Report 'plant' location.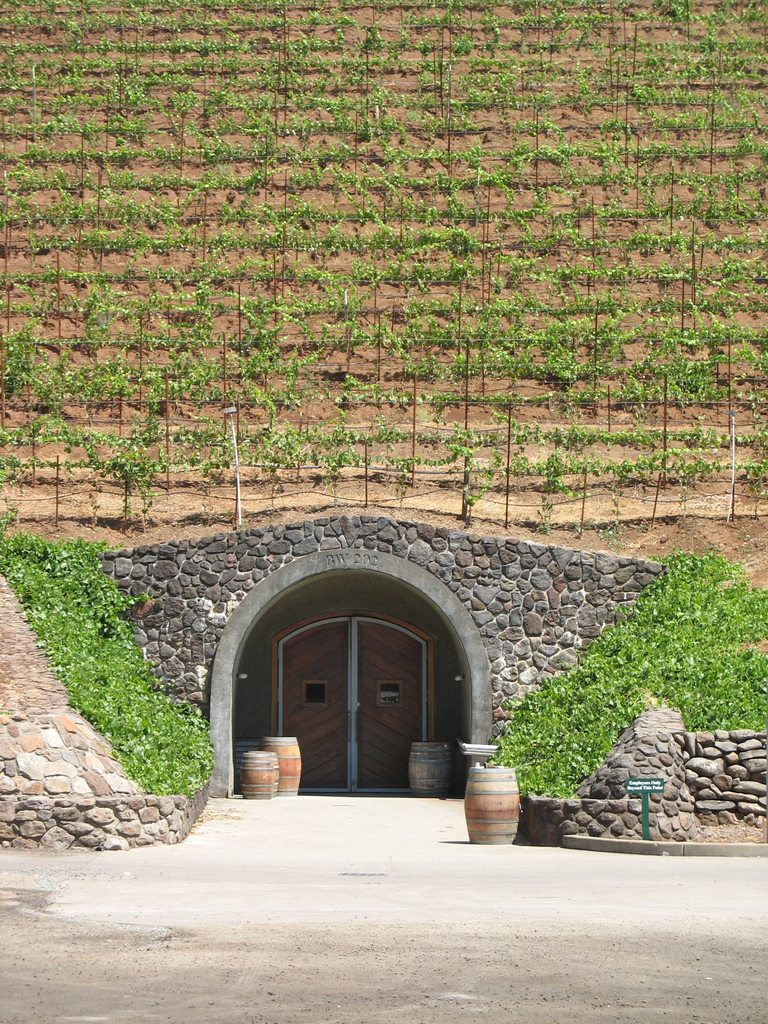
Report: (x1=26, y1=511, x2=196, y2=832).
